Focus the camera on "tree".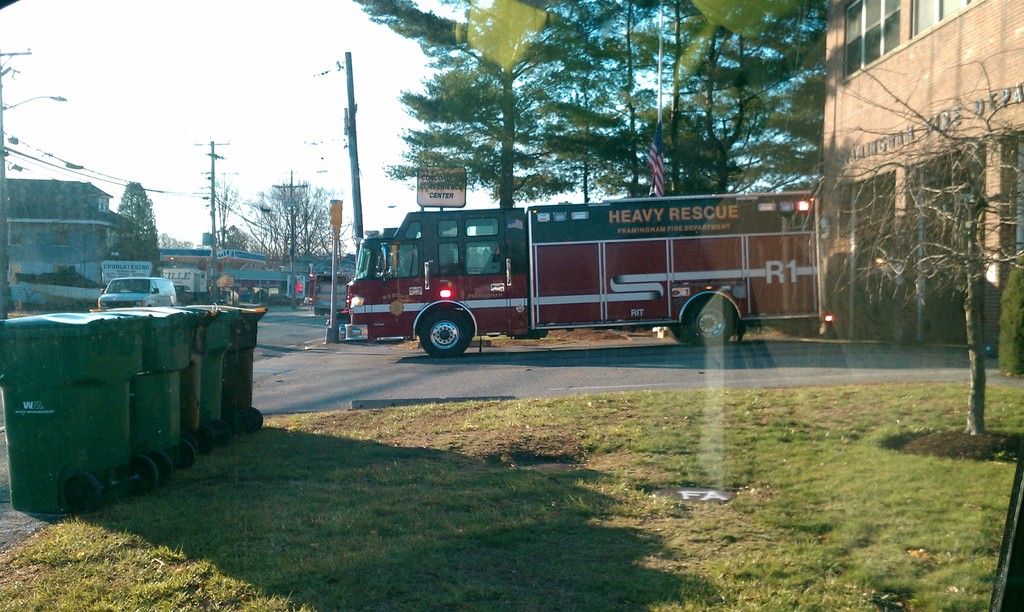
Focus region: box(115, 175, 160, 253).
